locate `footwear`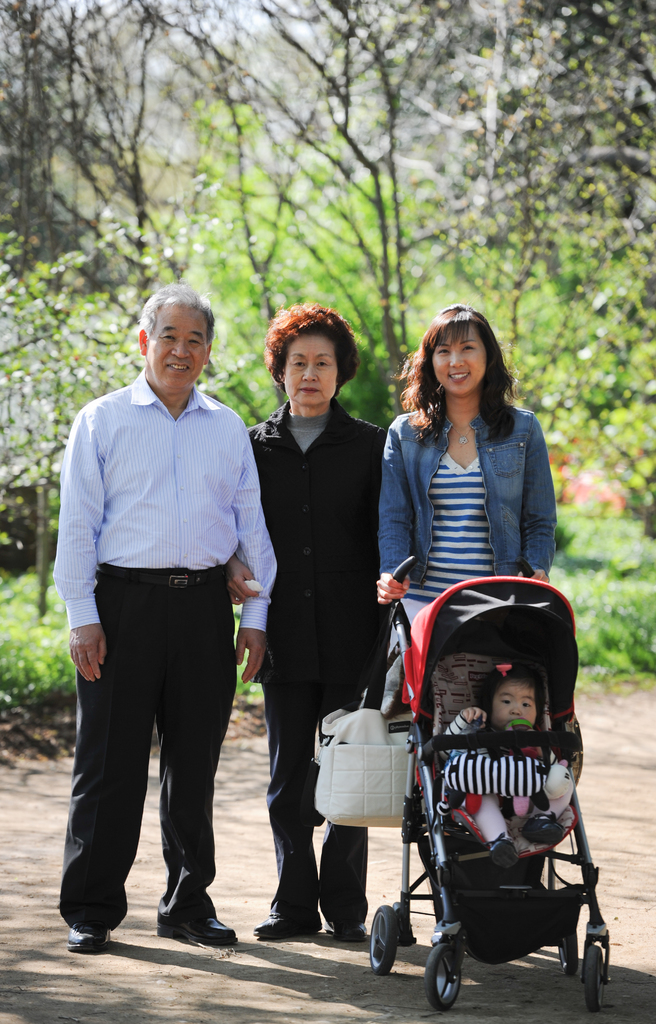
region(152, 914, 243, 944)
